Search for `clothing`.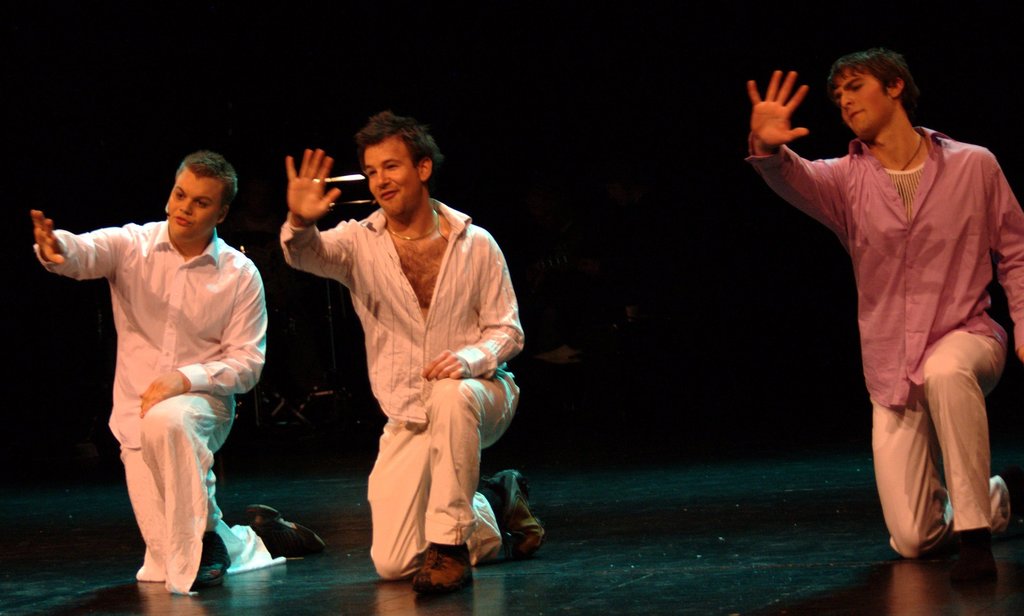
Found at box(745, 124, 1023, 560).
